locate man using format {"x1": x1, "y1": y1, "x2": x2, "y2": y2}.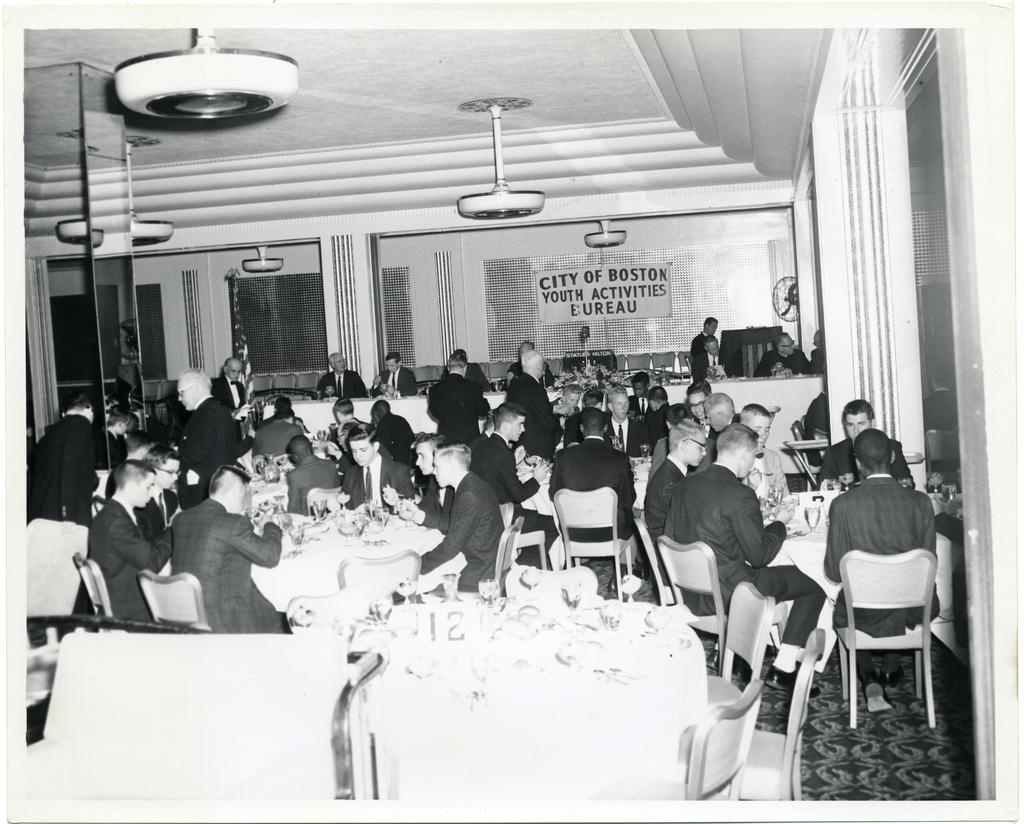
{"x1": 316, "y1": 349, "x2": 371, "y2": 396}.
